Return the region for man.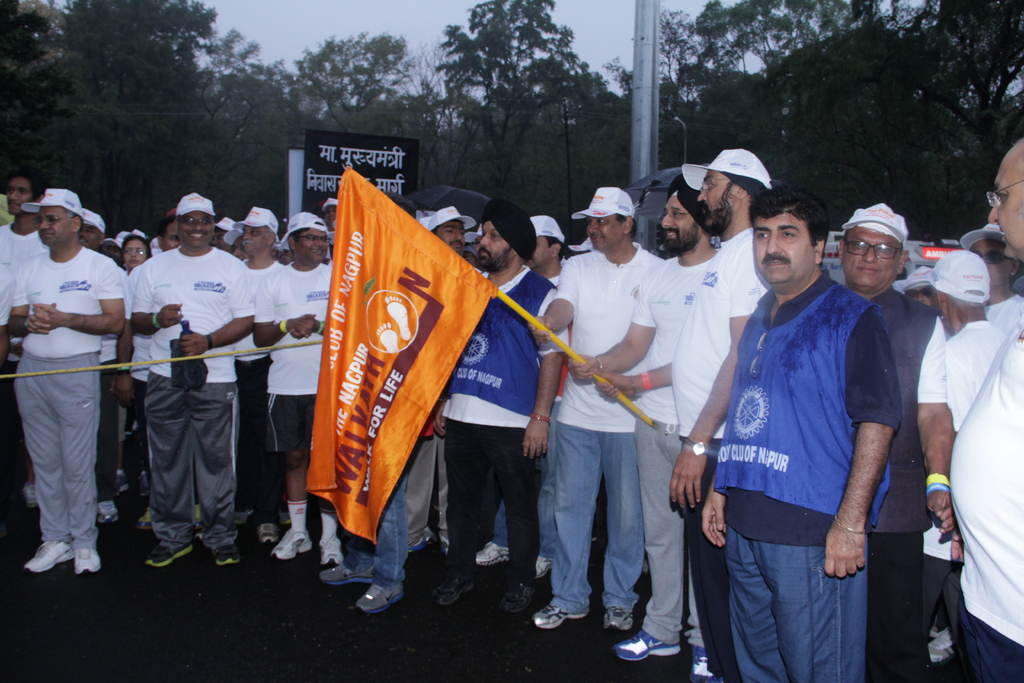
region(158, 208, 179, 252).
